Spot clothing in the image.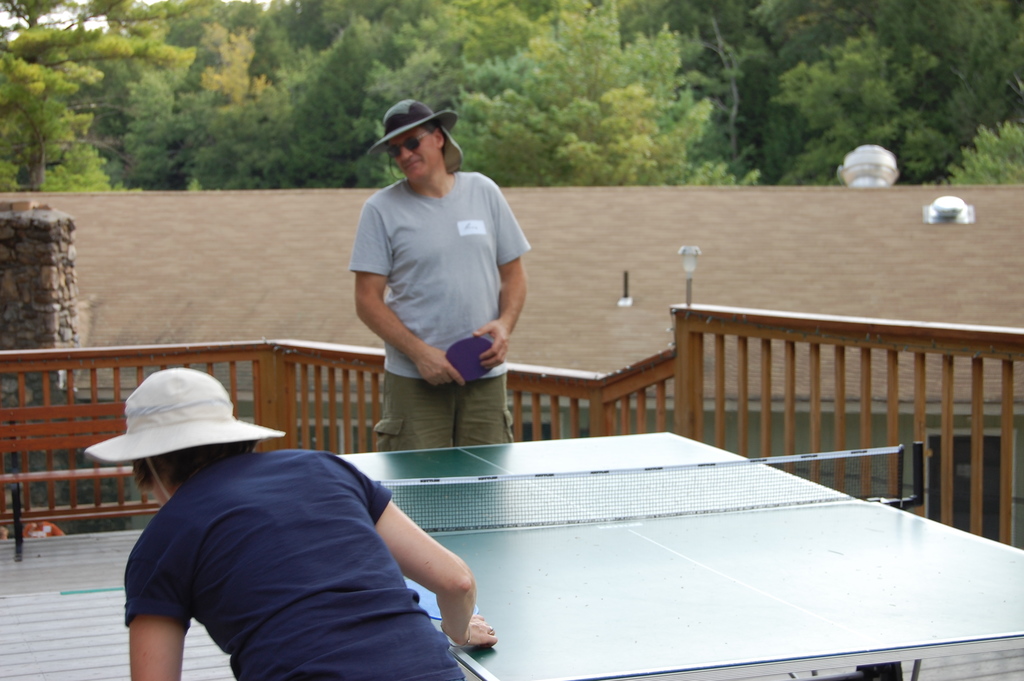
clothing found at 124 450 470 680.
